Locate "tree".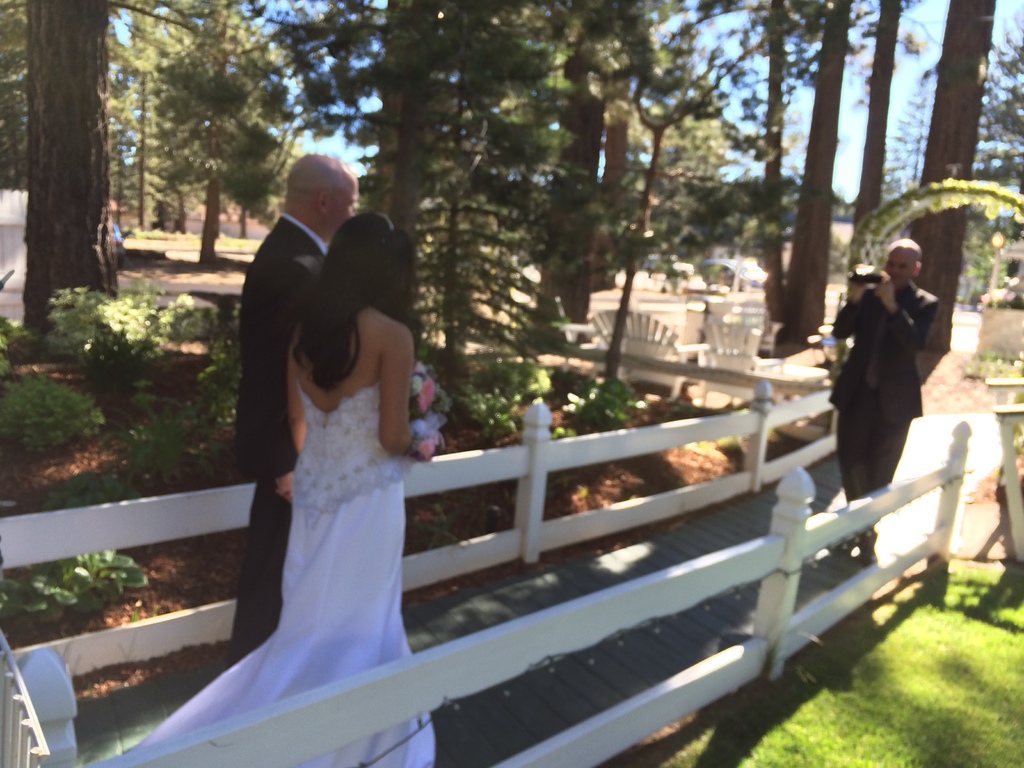
Bounding box: 902 0 1018 360.
